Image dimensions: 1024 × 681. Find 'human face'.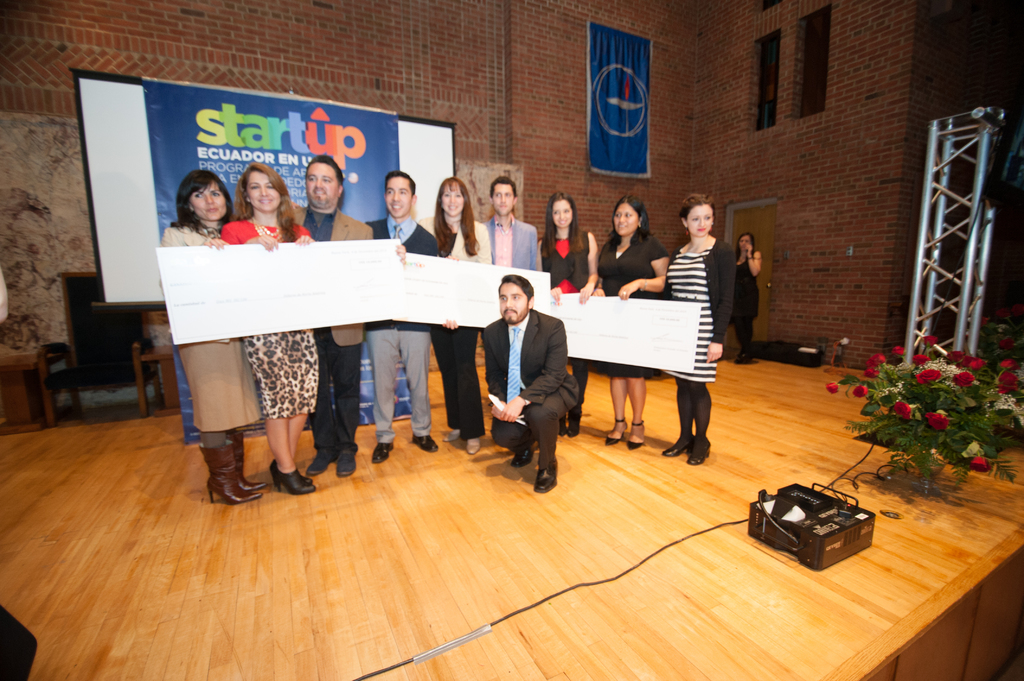
box(552, 200, 572, 224).
